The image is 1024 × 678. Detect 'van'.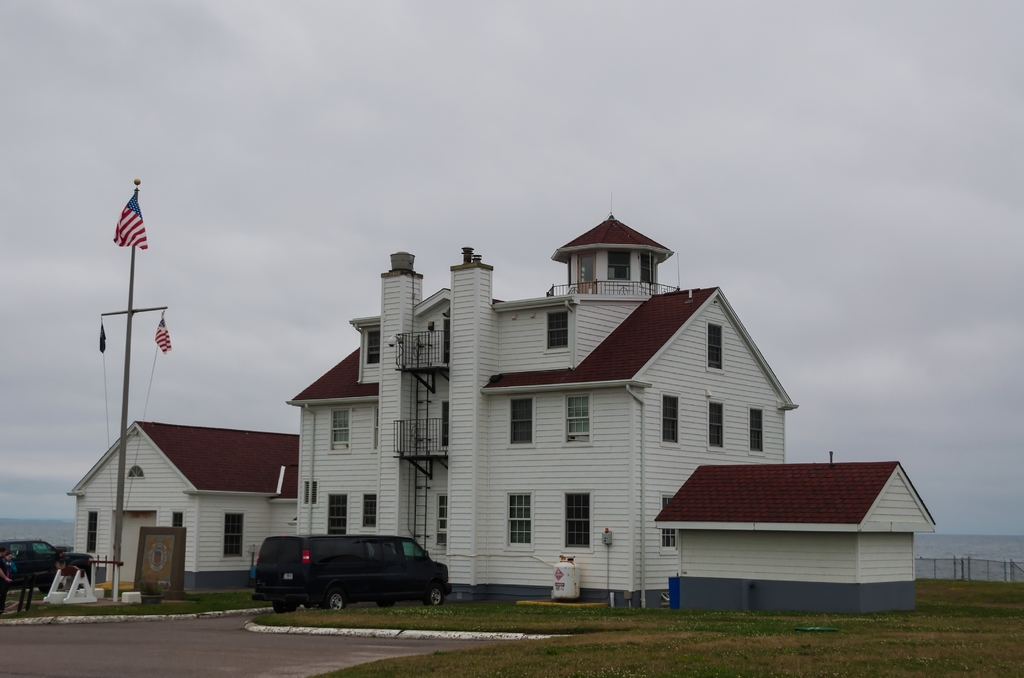
Detection: bbox(248, 529, 451, 608).
